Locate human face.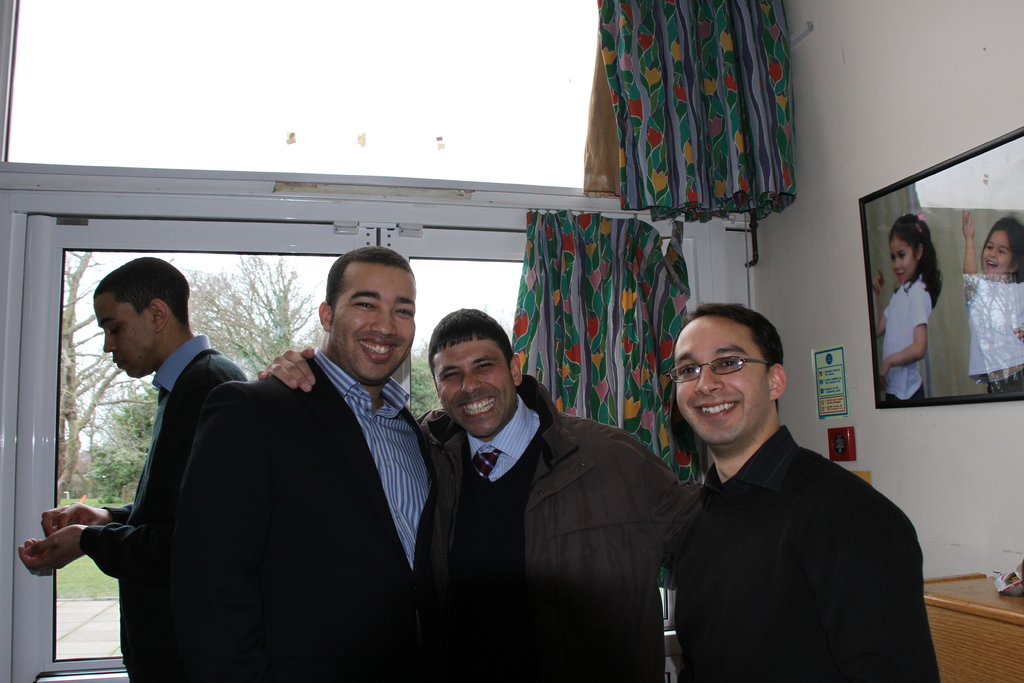
Bounding box: bbox(892, 236, 915, 286).
